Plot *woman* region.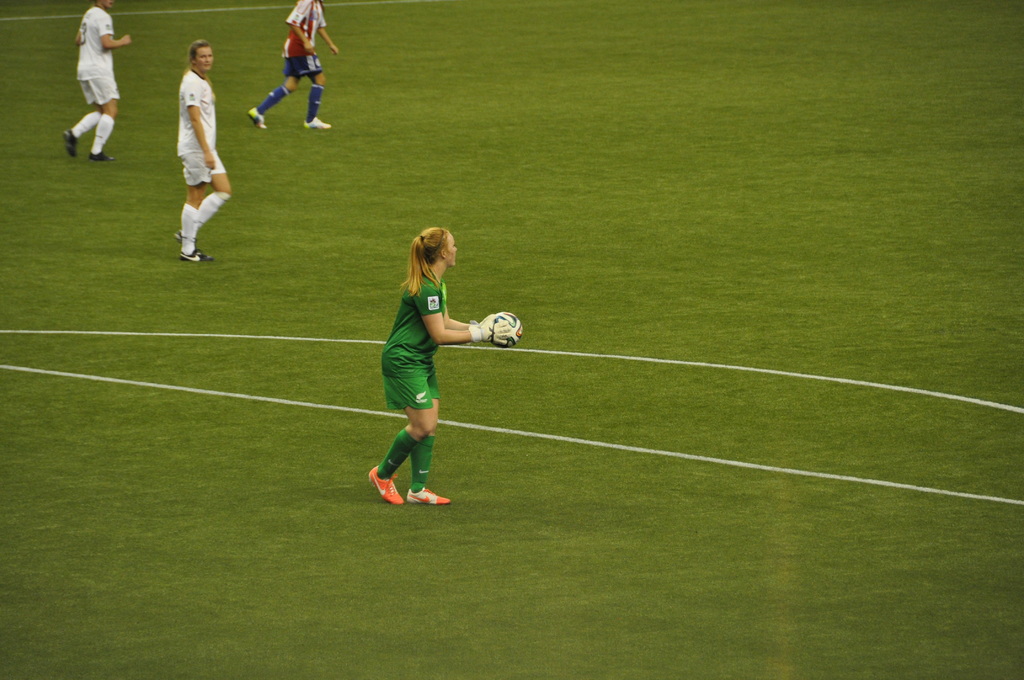
Plotted at l=63, t=0, r=131, b=163.
